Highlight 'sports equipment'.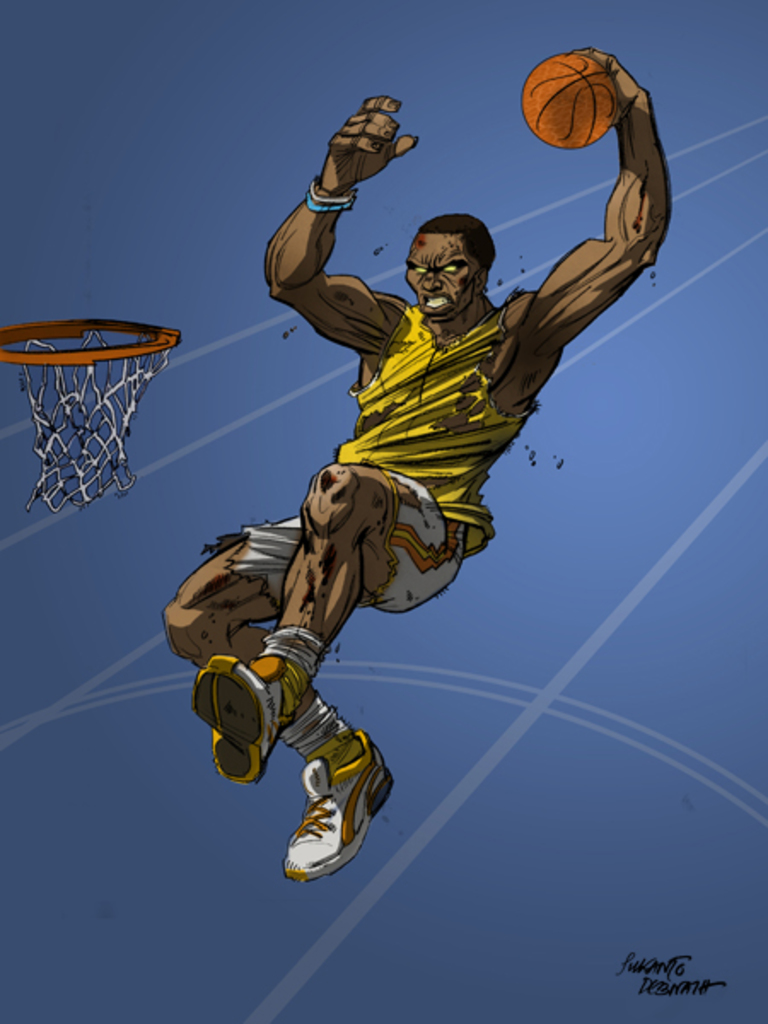
Highlighted region: Rect(3, 311, 177, 517).
